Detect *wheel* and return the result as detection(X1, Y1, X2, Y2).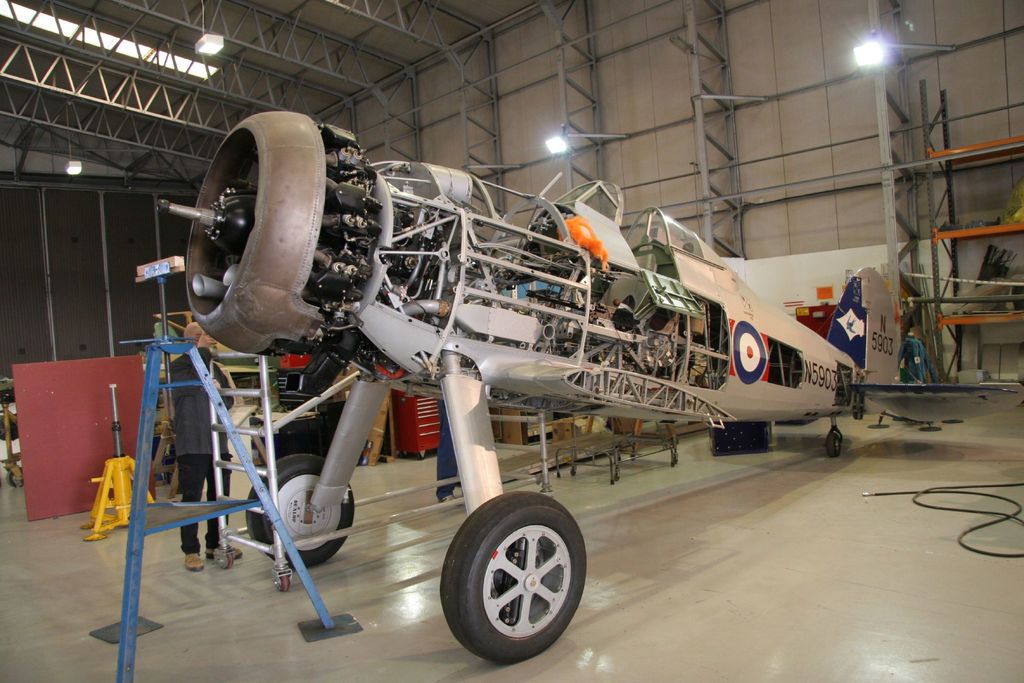
detection(444, 502, 588, 661).
